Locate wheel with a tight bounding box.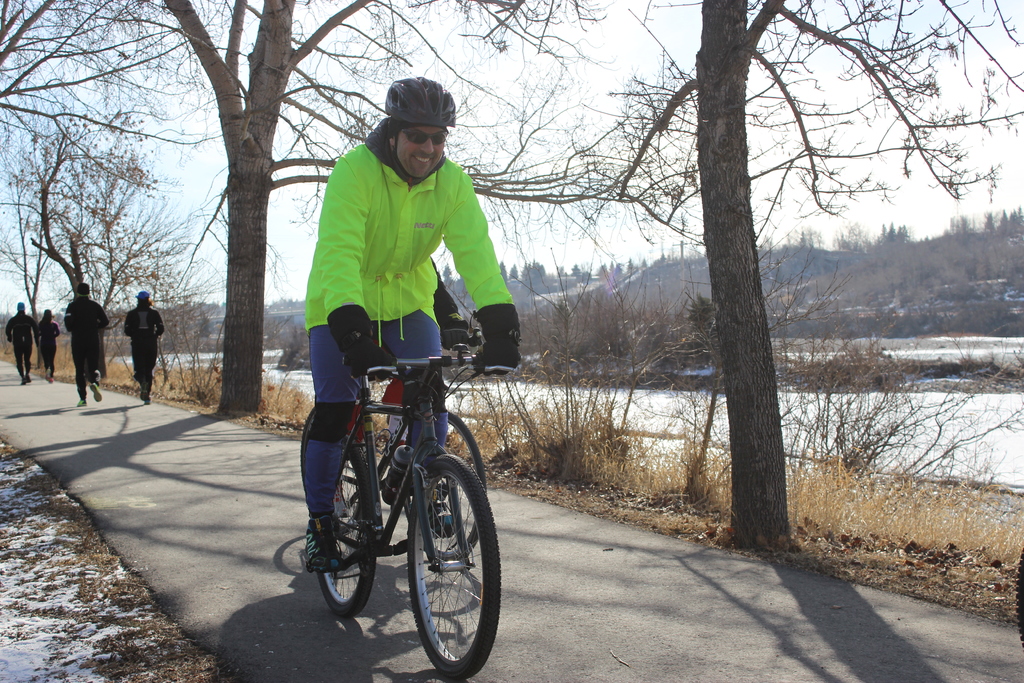
select_region(311, 448, 381, 613).
